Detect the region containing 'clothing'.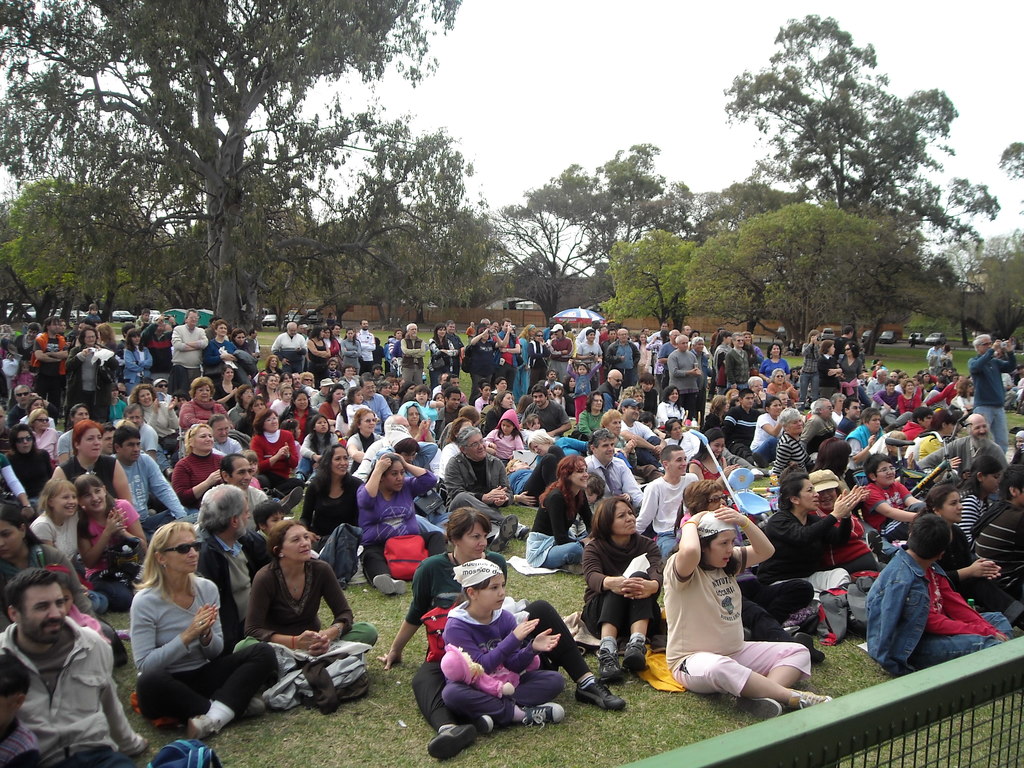
x1=12 y1=332 x2=35 y2=383.
